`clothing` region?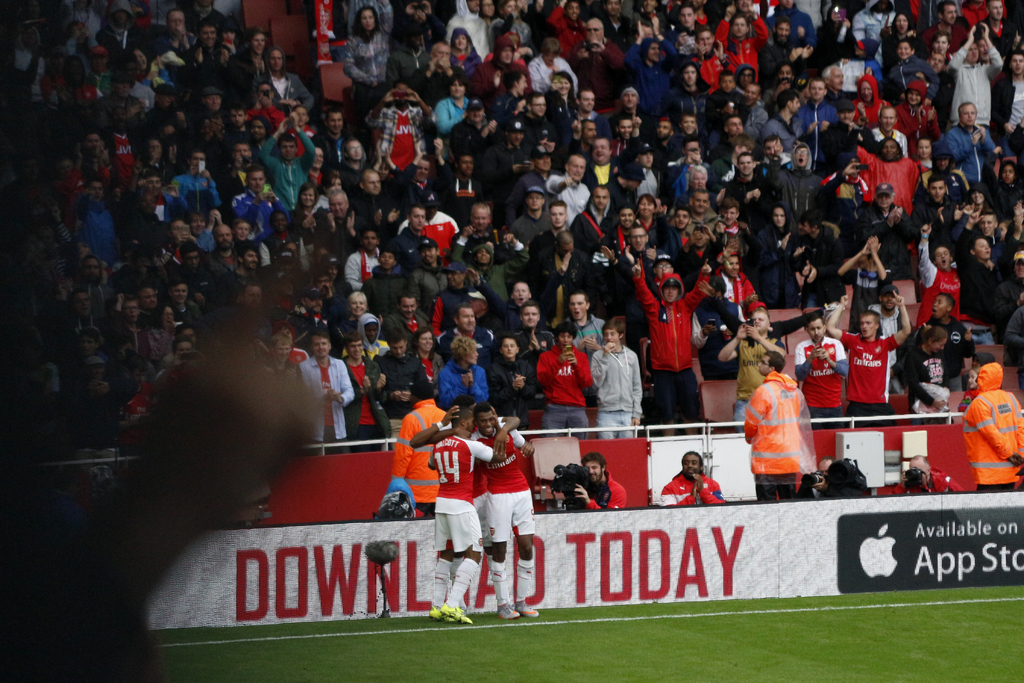
<bbox>767, 158, 834, 230</bbox>
